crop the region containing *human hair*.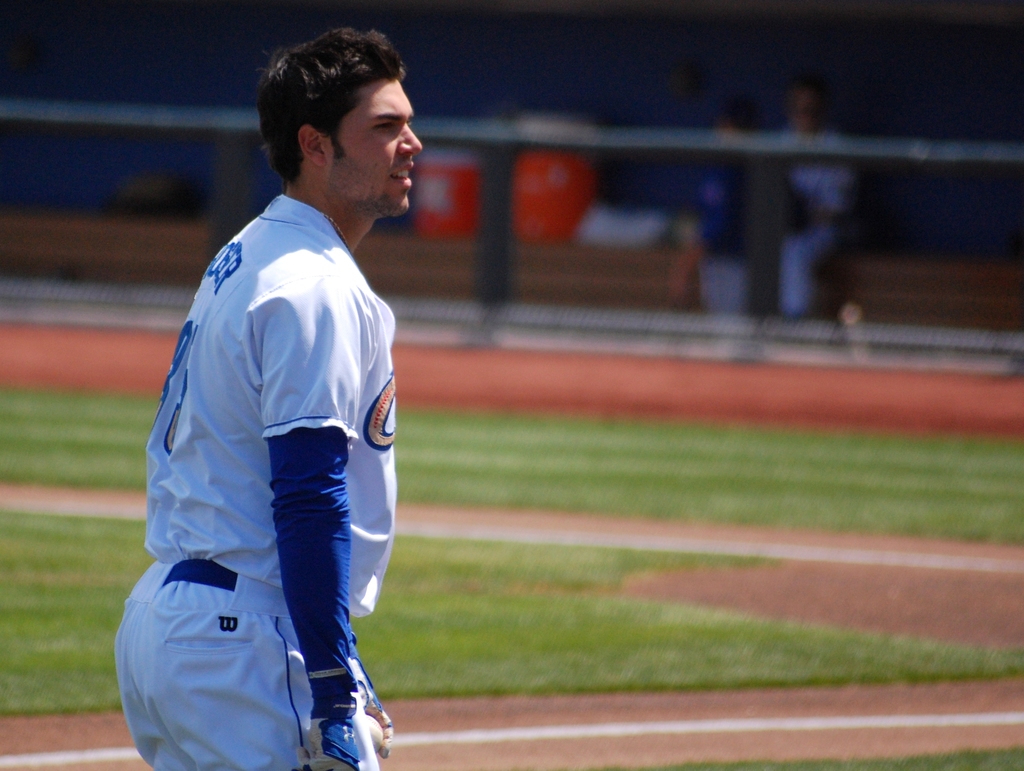
Crop region: left=250, top=22, right=407, bottom=195.
